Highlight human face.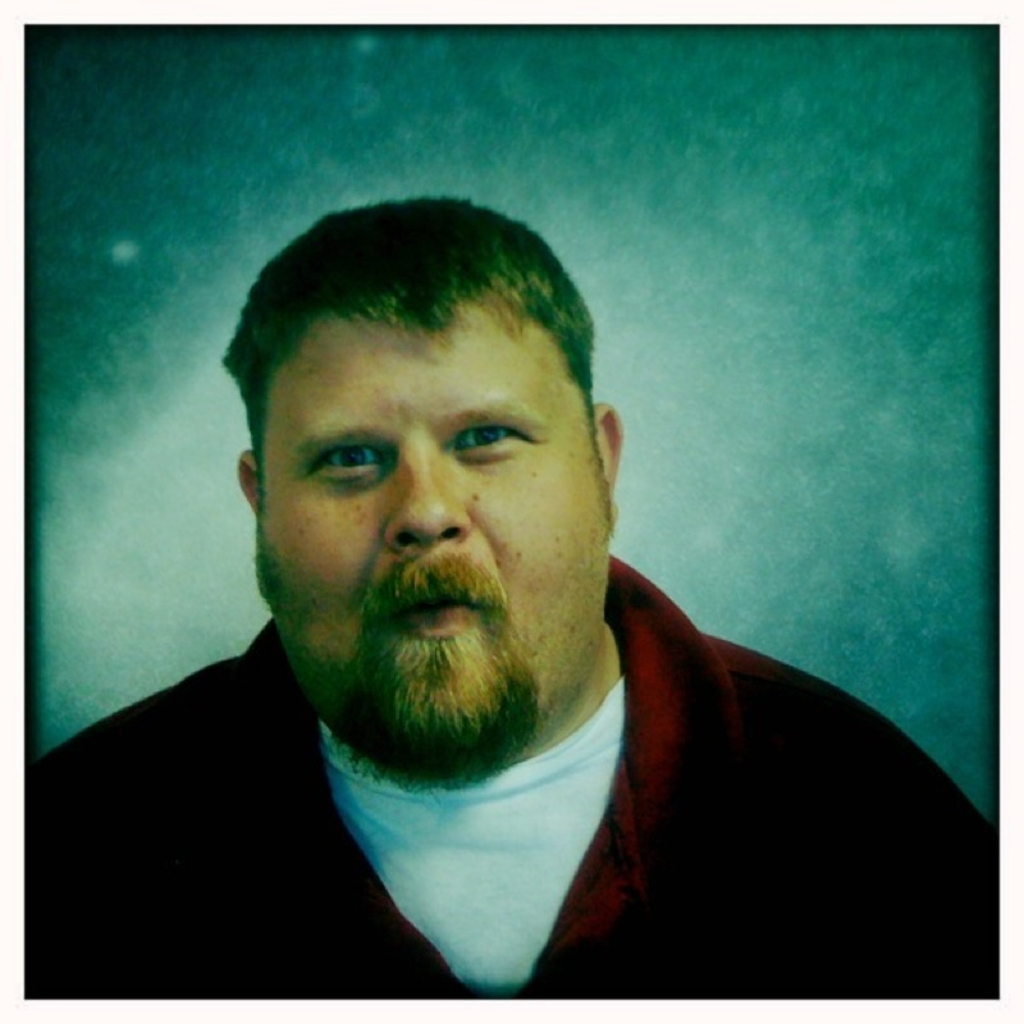
Highlighted region: bbox=[251, 321, 609, 781].
